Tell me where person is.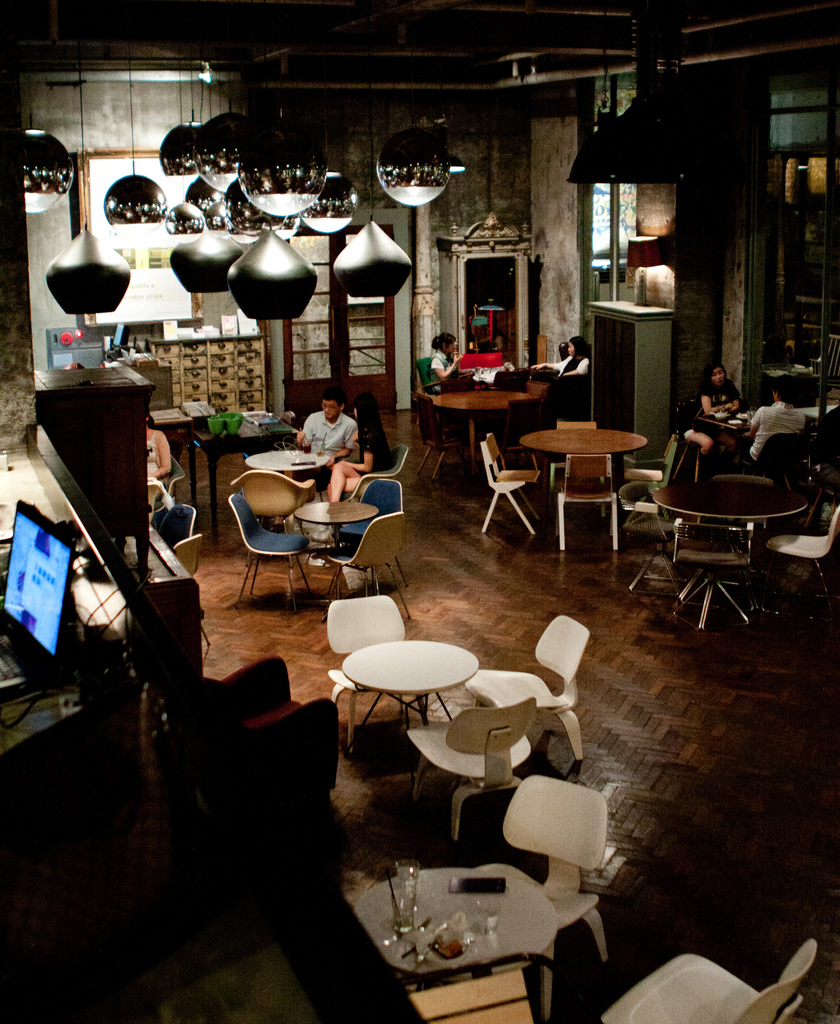
person is at box=[727, 376, 804, 464].
